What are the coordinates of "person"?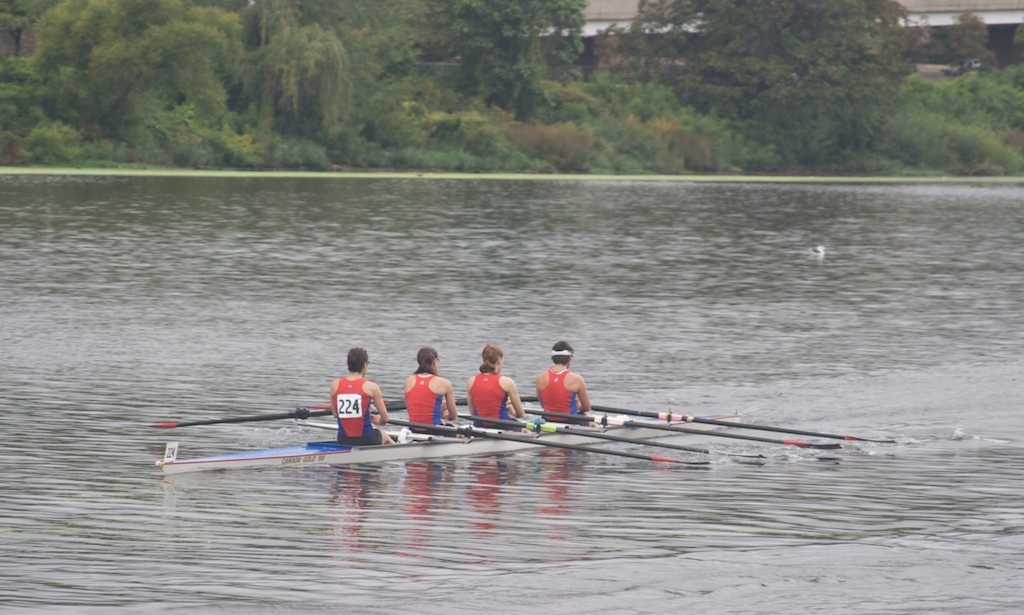
locate(533, 345, 592, 426).
